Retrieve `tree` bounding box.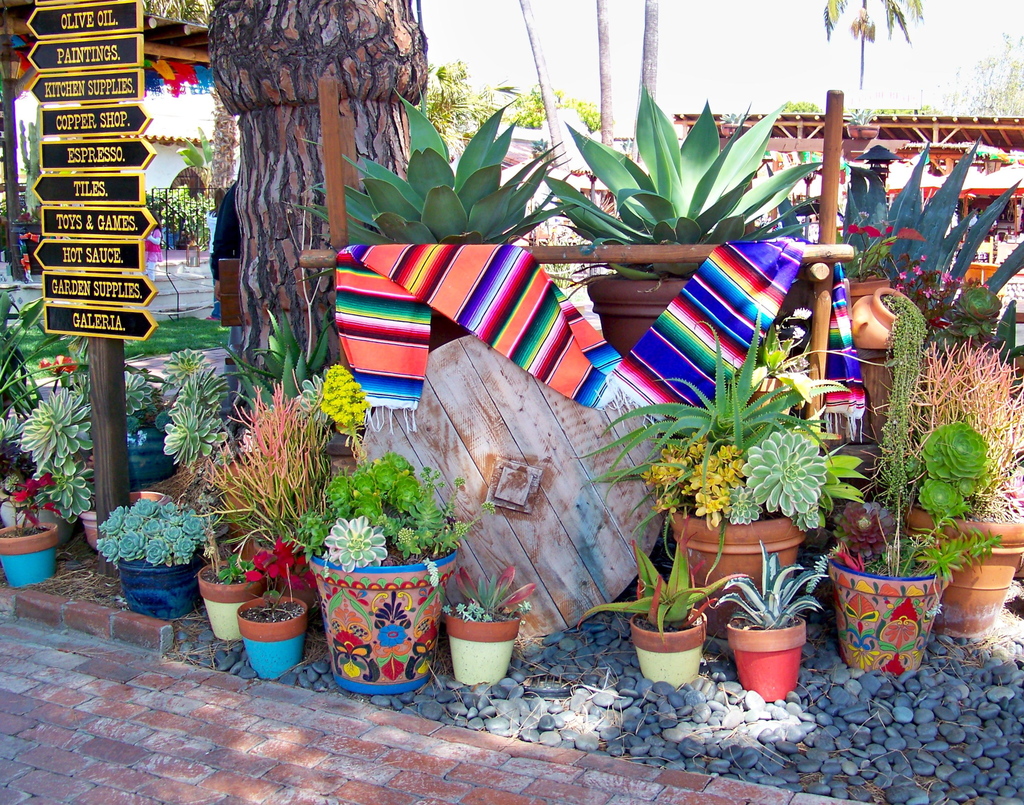
Bounding box: (591, 0, 616, 147).
